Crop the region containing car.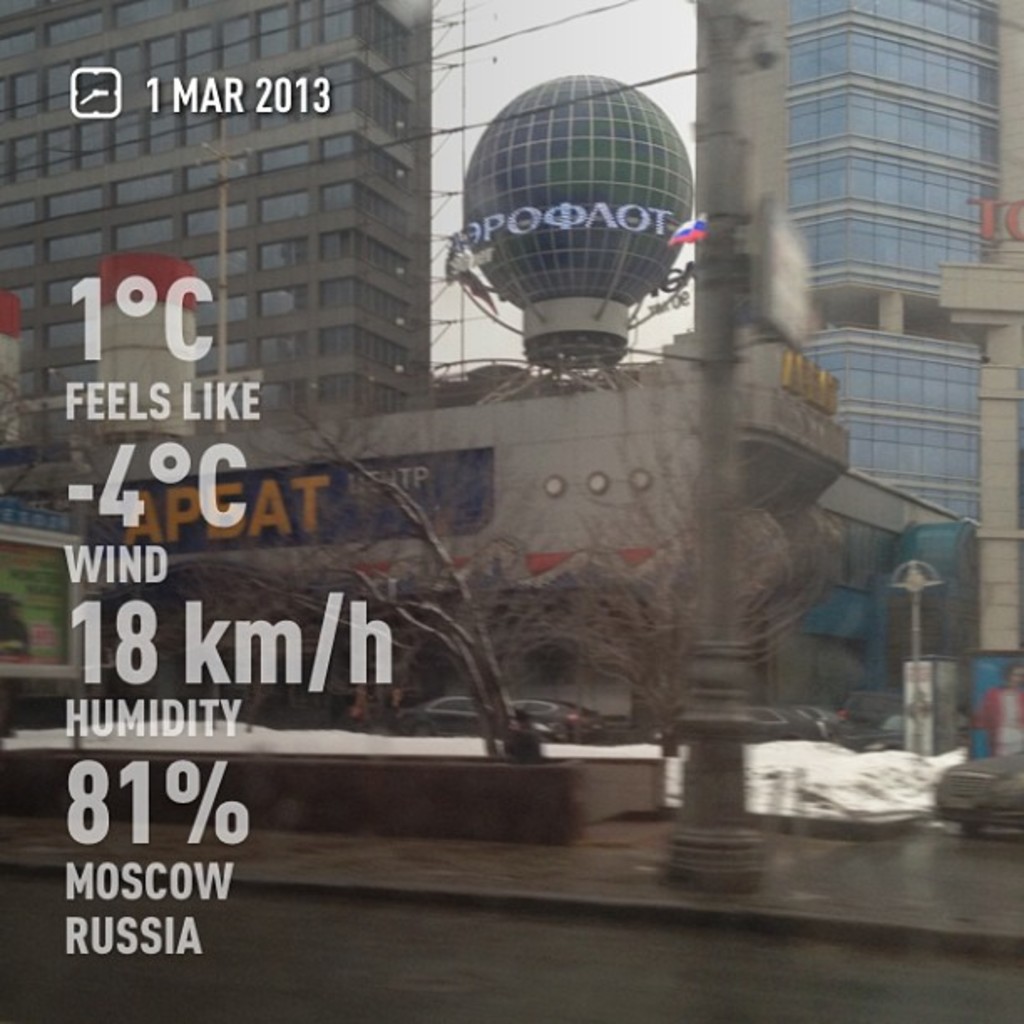
Crop region: (510,703,606,741).
